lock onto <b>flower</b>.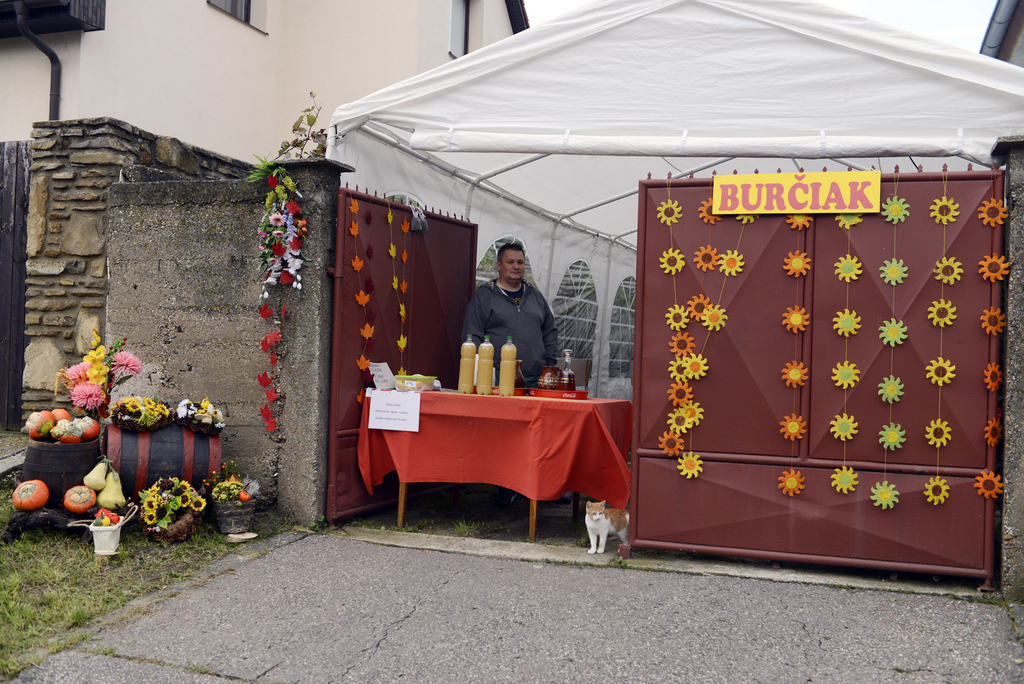
Locked: detection(714, 247, 749, 282).
